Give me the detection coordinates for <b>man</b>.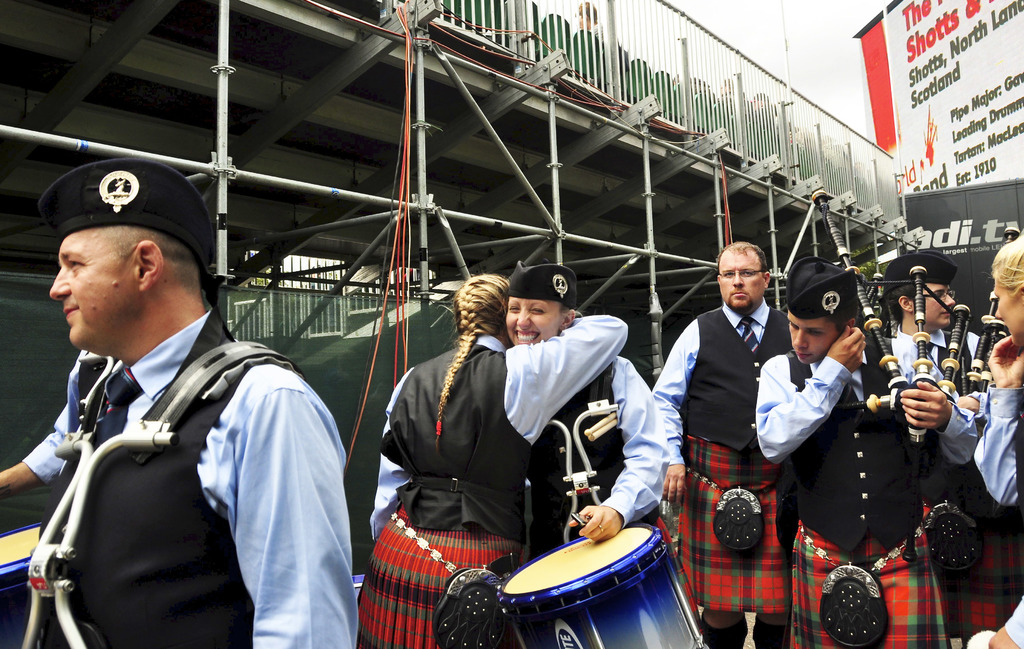
x1=648, y1=242, x2=787, y2=648.
